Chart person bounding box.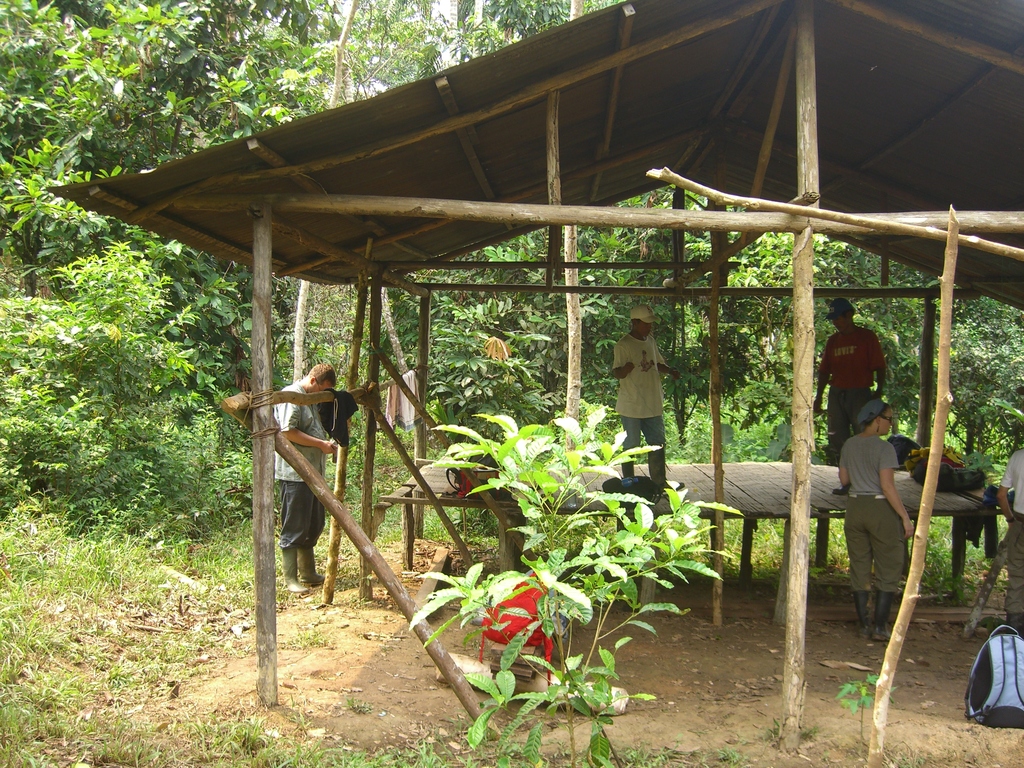
Charted: {"left": 808, "top": 296, "right": 890, "bottom": 474}.
